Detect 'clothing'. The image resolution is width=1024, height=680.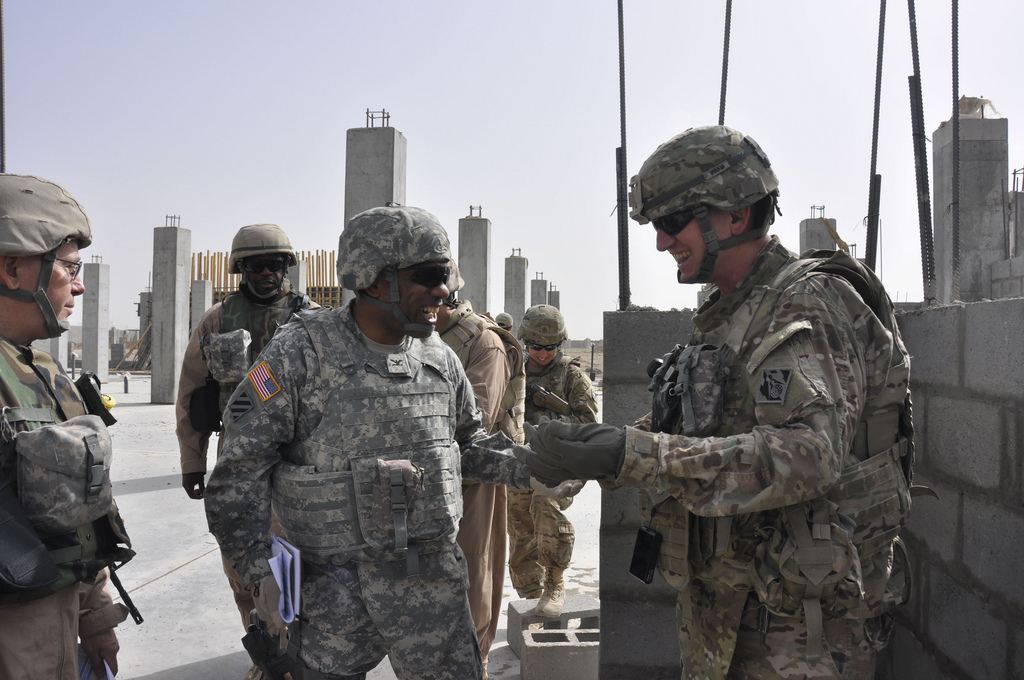
(left=501, top=353, right=595, bottom=600).
